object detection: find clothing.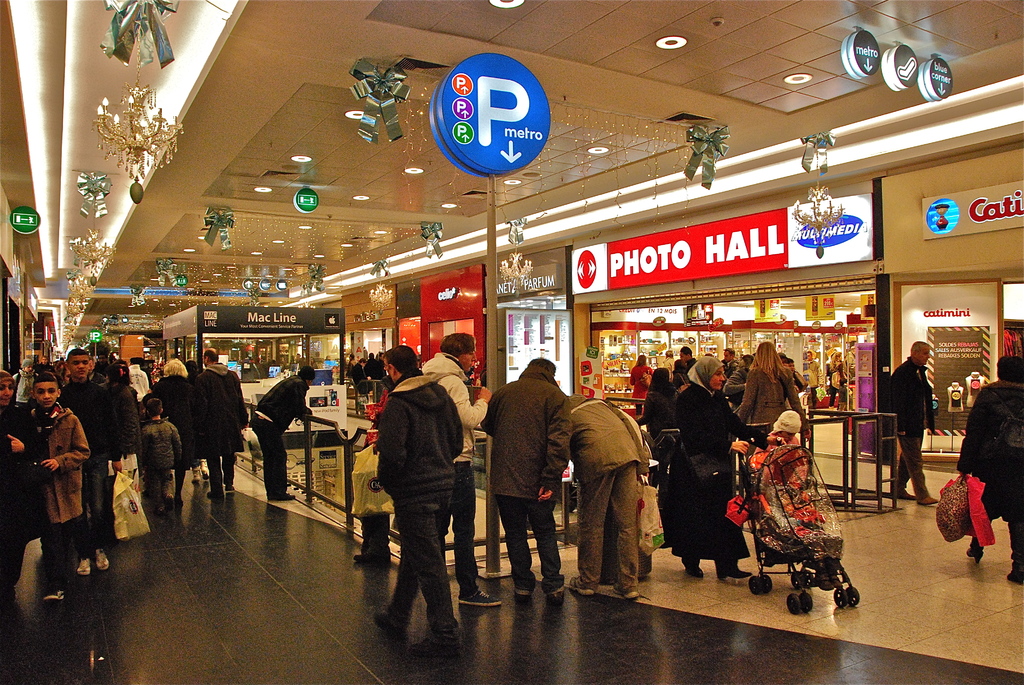
[671, 355, 701, 379].
